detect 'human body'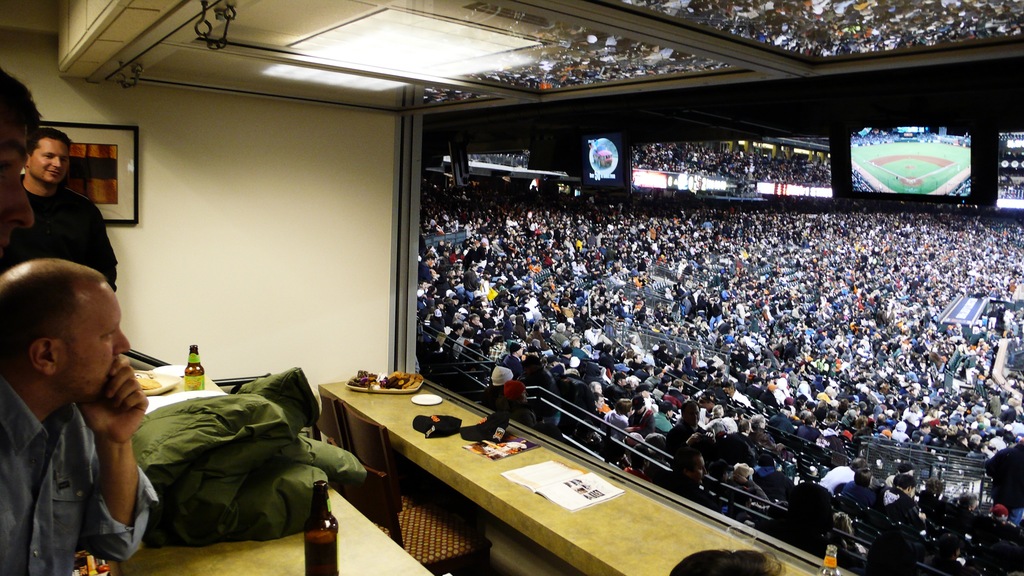
x1=561, y1=241, x2=572, y2=244
